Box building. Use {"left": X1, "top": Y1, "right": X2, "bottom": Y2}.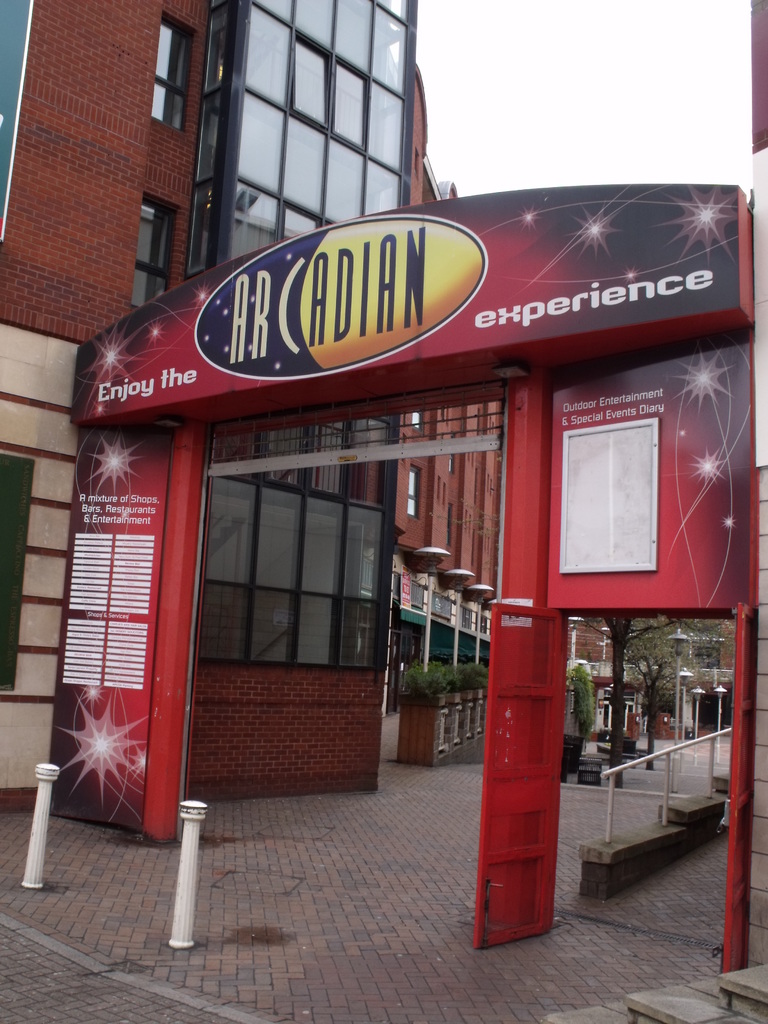
{"left": 0, "top": 0, "right": 504, "bottom": 846}.
